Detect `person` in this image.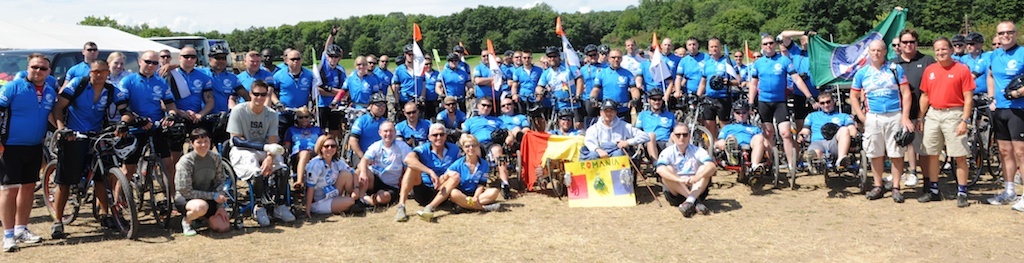
Detection: <bbox>352, 120, 413, 203</bbox>.
